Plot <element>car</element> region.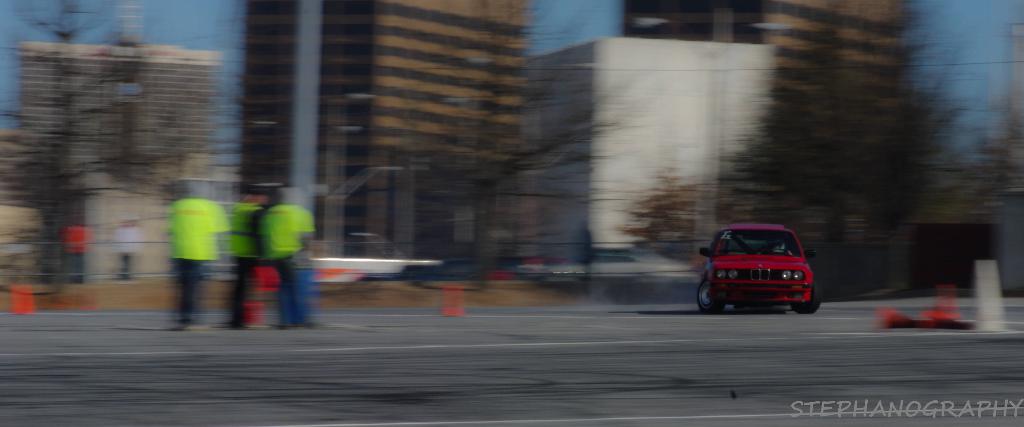
Plotted at bbox=[691, 215, 817, 305].
